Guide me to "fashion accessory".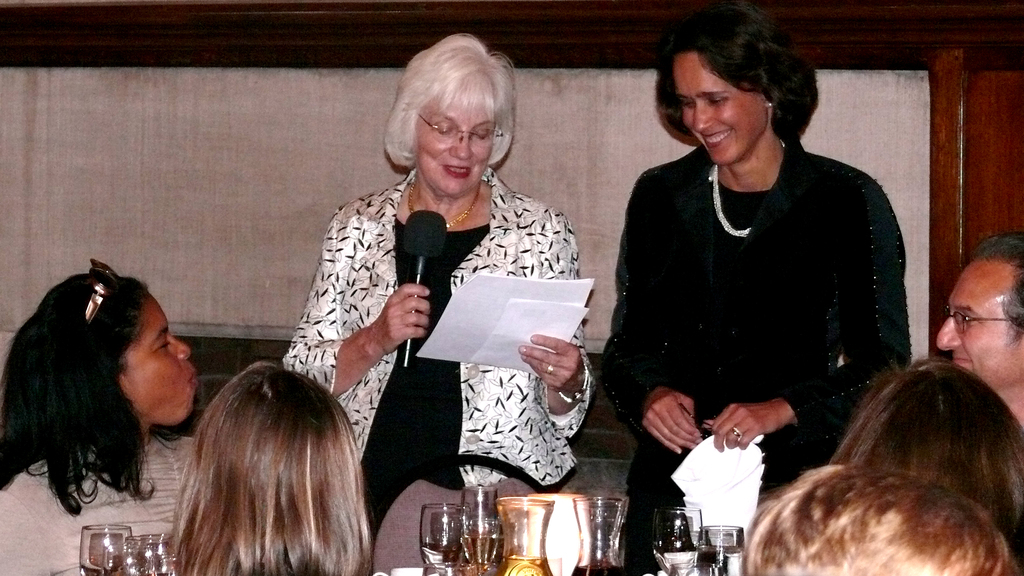
Guidance: select_region(938, 300, 1017, 332).
